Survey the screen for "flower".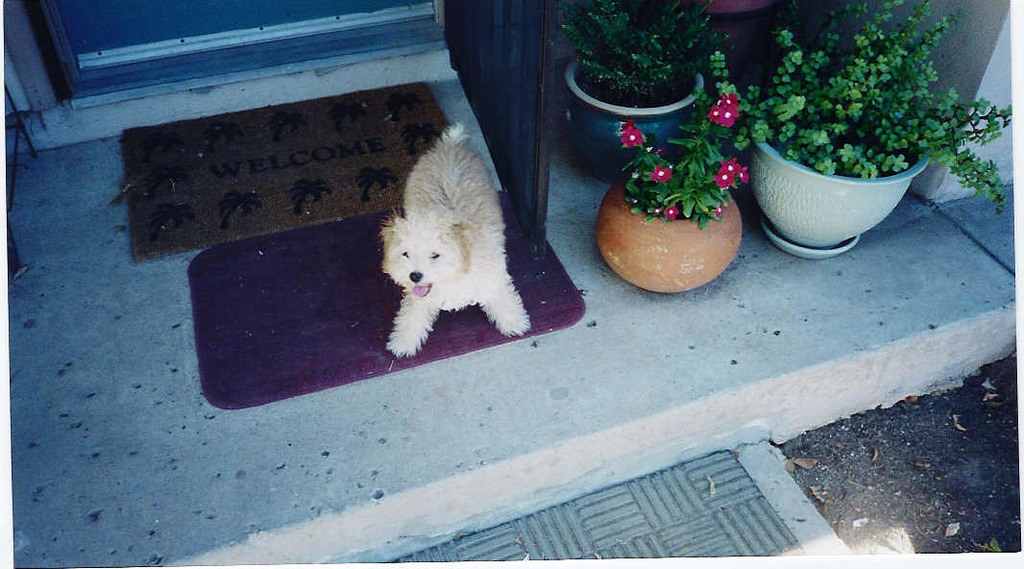
Survey found: bbox(718, 107, 732, 124).
